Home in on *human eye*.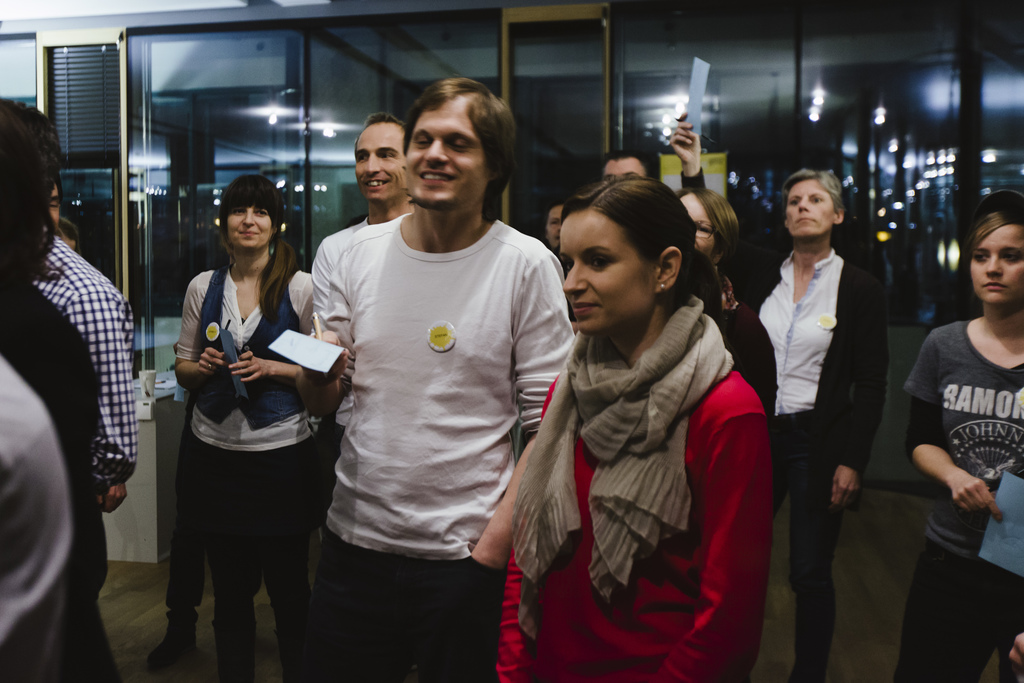
Homed in at select_region(357, 153, 370, 162).
